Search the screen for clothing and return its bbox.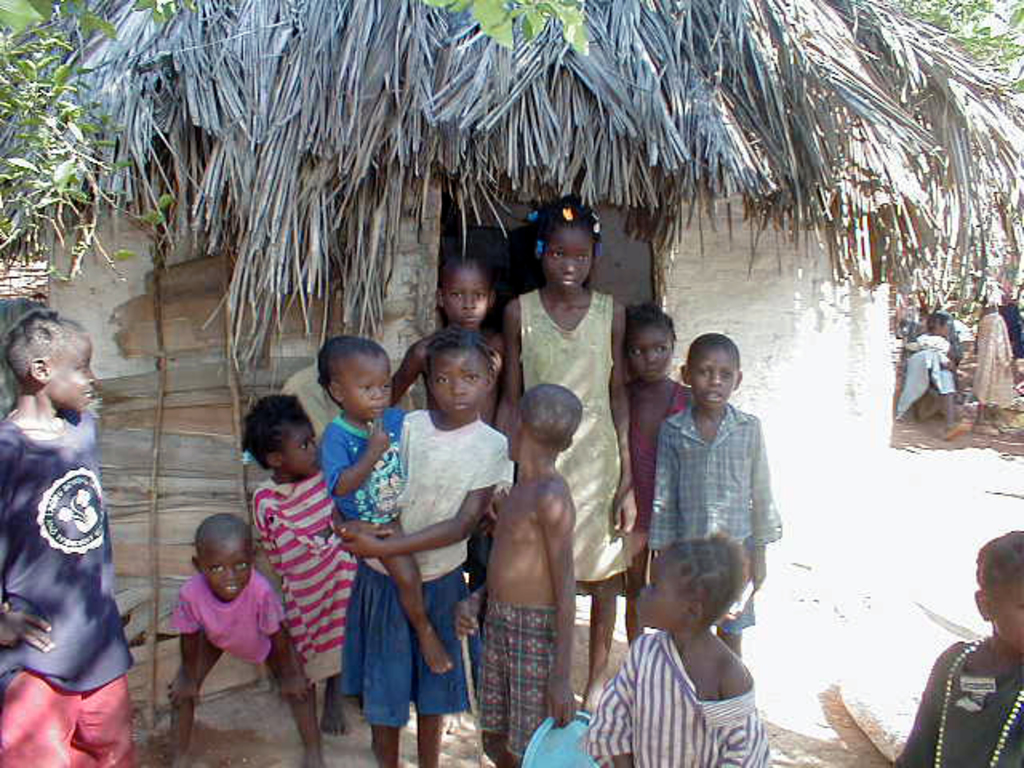
Found: {"left": 966, "top": 306, "right": 1010, "bottom": 410}.
